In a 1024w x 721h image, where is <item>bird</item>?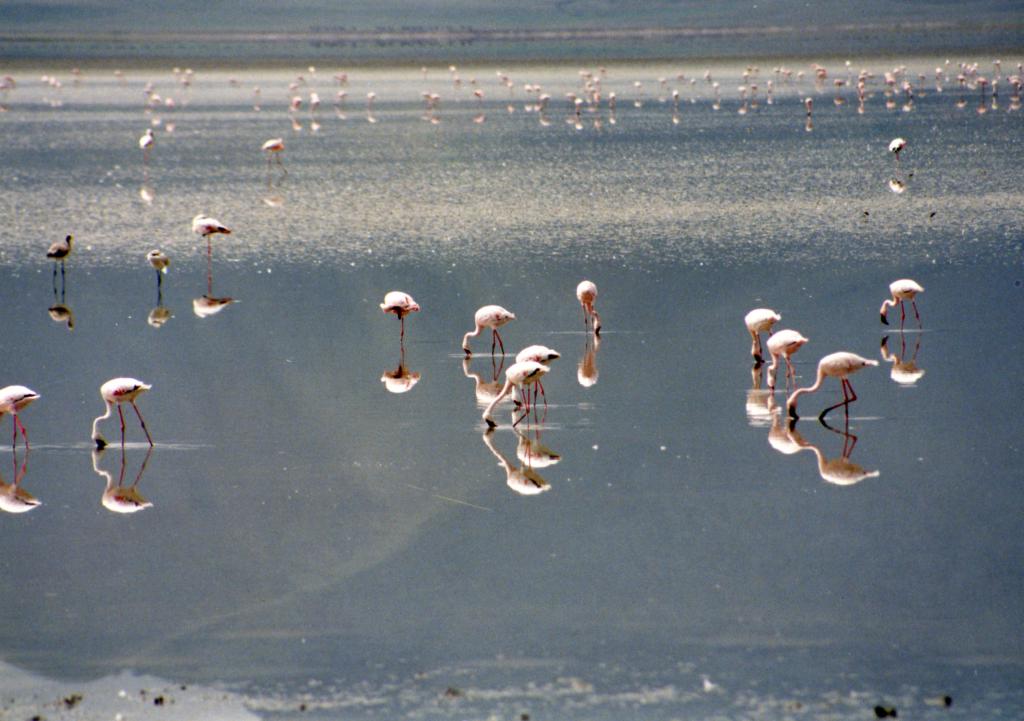
[484,356,551,428].
